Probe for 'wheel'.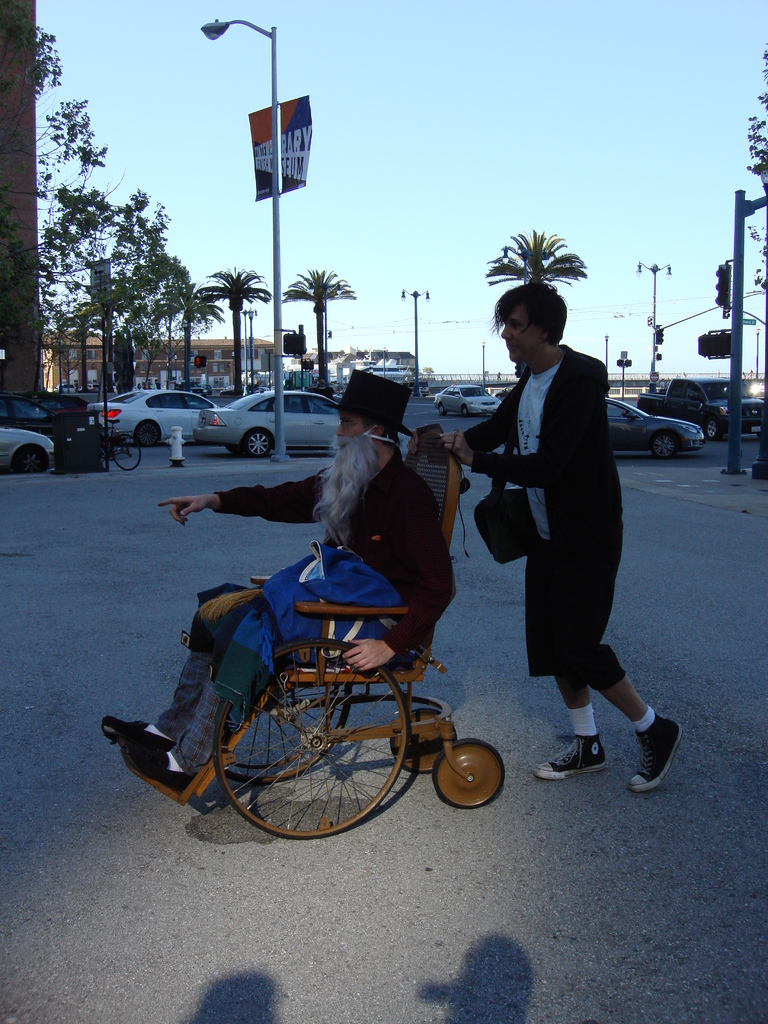
Probe result: BBox(651, 429, 684, 463).
